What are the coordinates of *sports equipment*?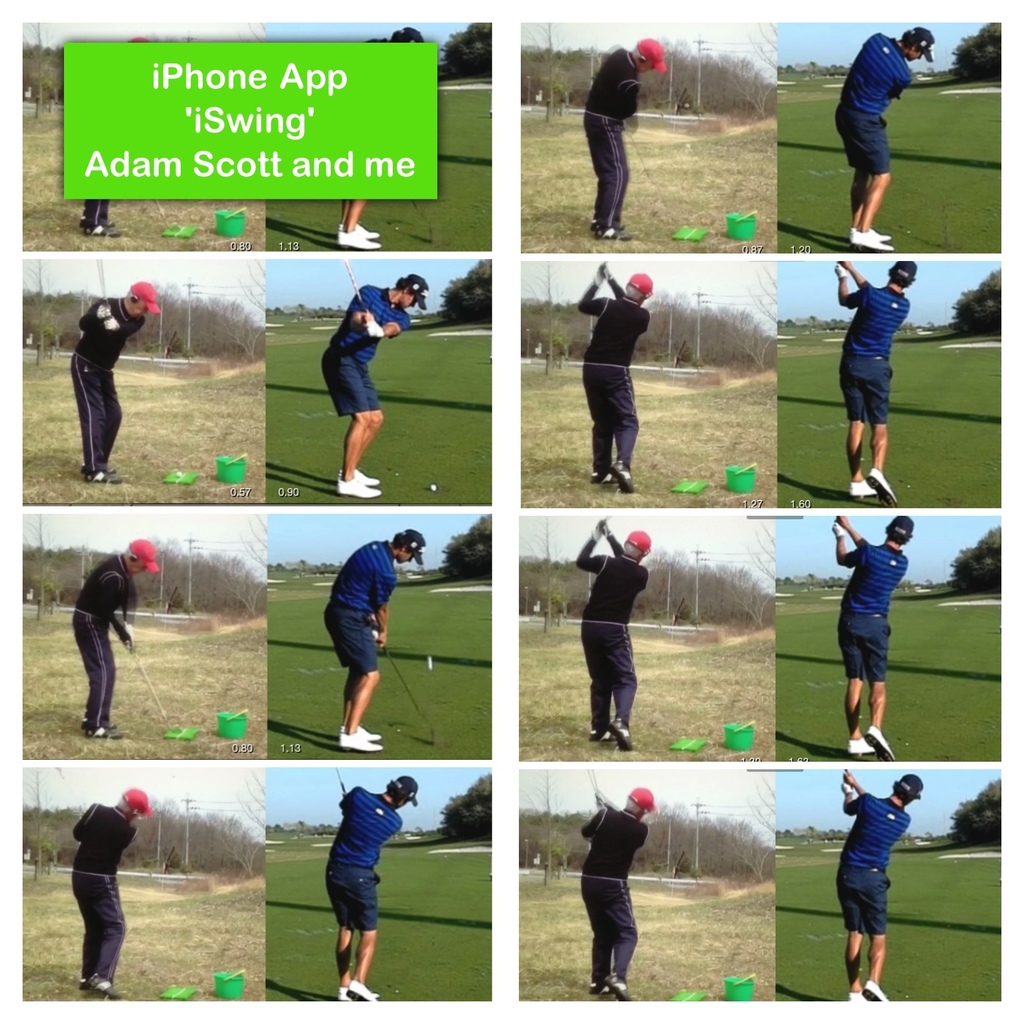
861/980/889/1002.
